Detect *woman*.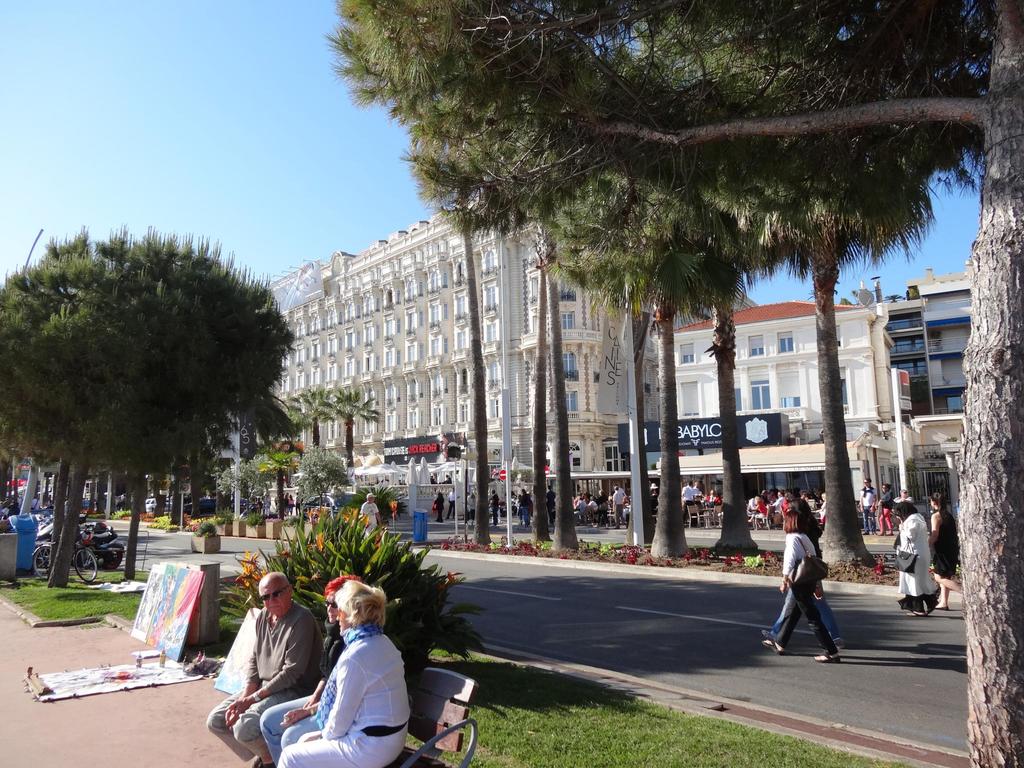
Detected at rect(927, 492, 964, 613).
